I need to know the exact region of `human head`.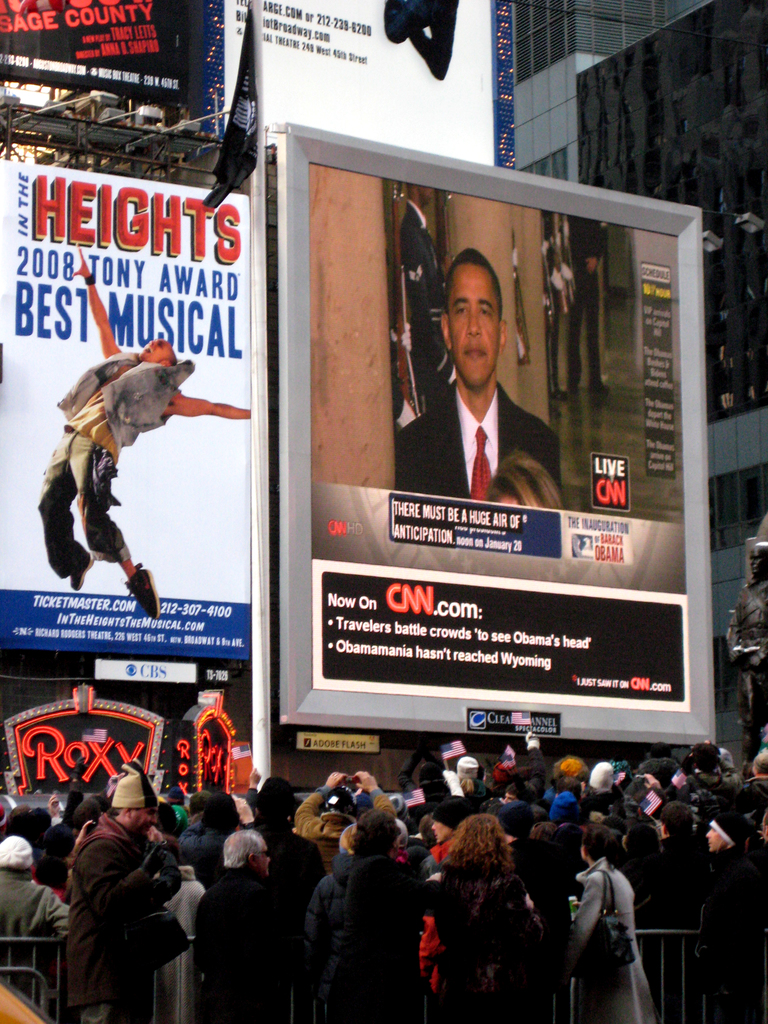
Region: bbox=[44, 820, 79, 858].
